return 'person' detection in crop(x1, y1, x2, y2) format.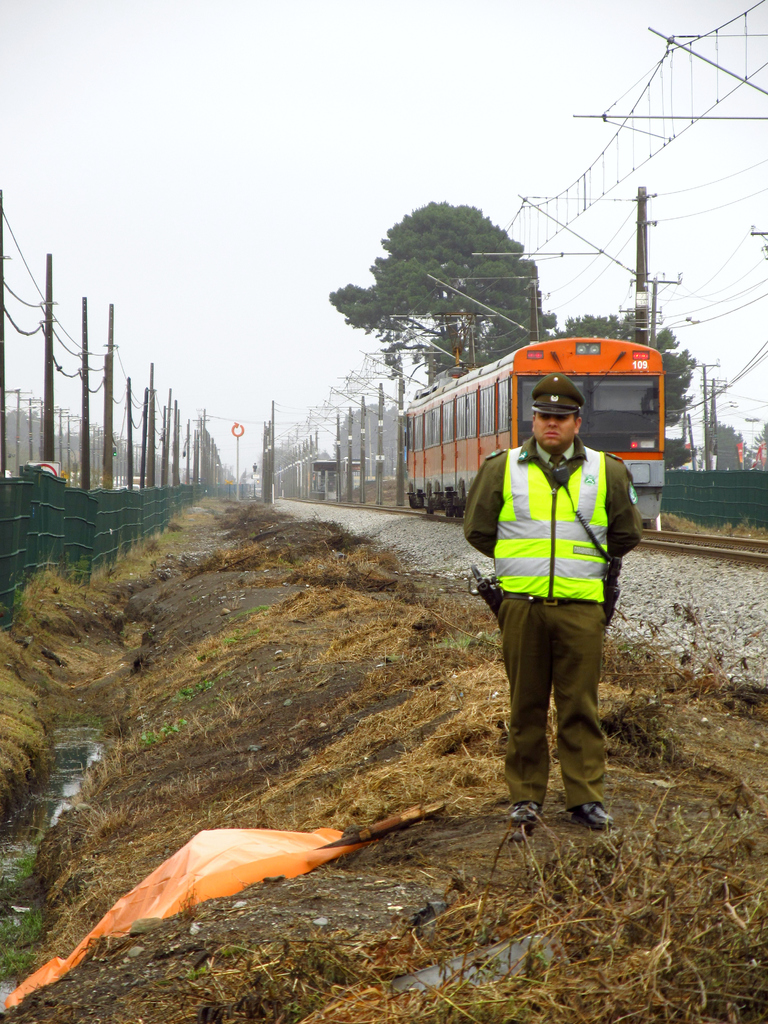
crop(461, 355, 646, 852).
